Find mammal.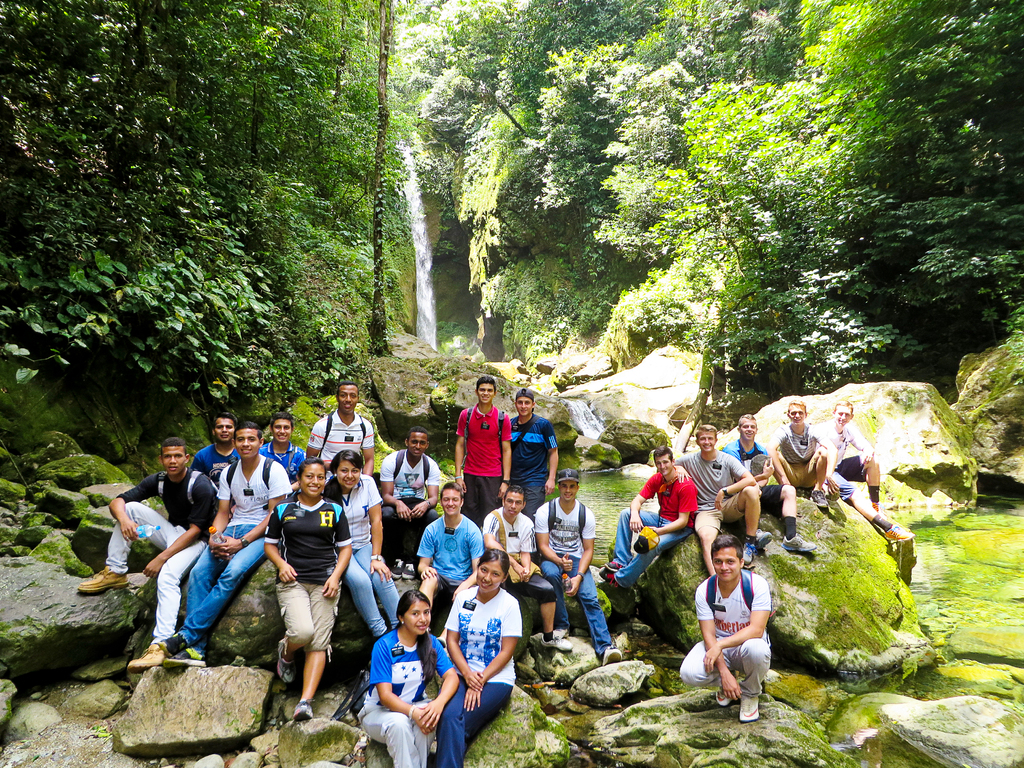
(506, 386, 558, 520).
